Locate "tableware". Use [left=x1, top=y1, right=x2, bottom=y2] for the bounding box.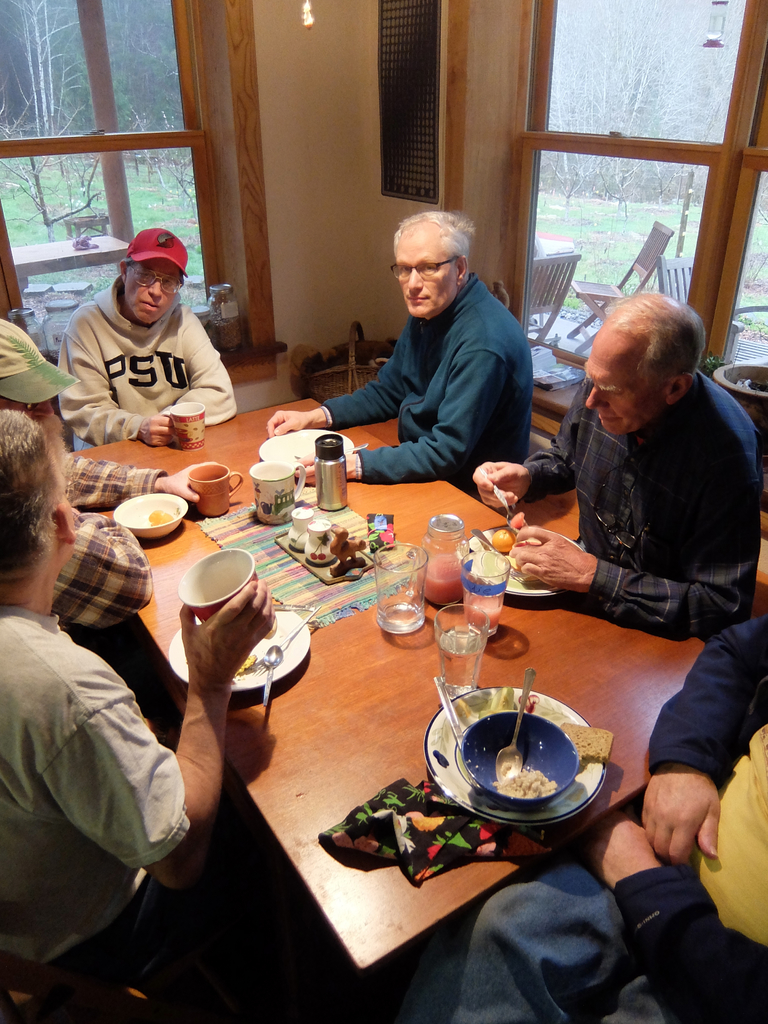
[left=429, top=667, right=469, bottom=777].
